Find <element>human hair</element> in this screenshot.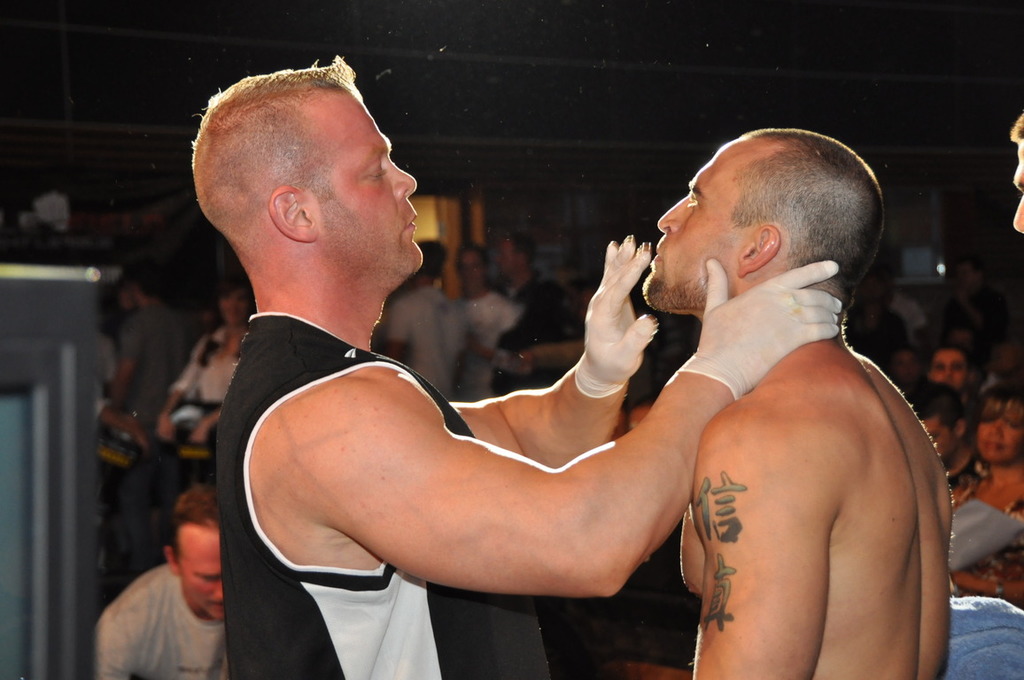
The bounding box for <element>human hair</element> is 903 375 954 435.
